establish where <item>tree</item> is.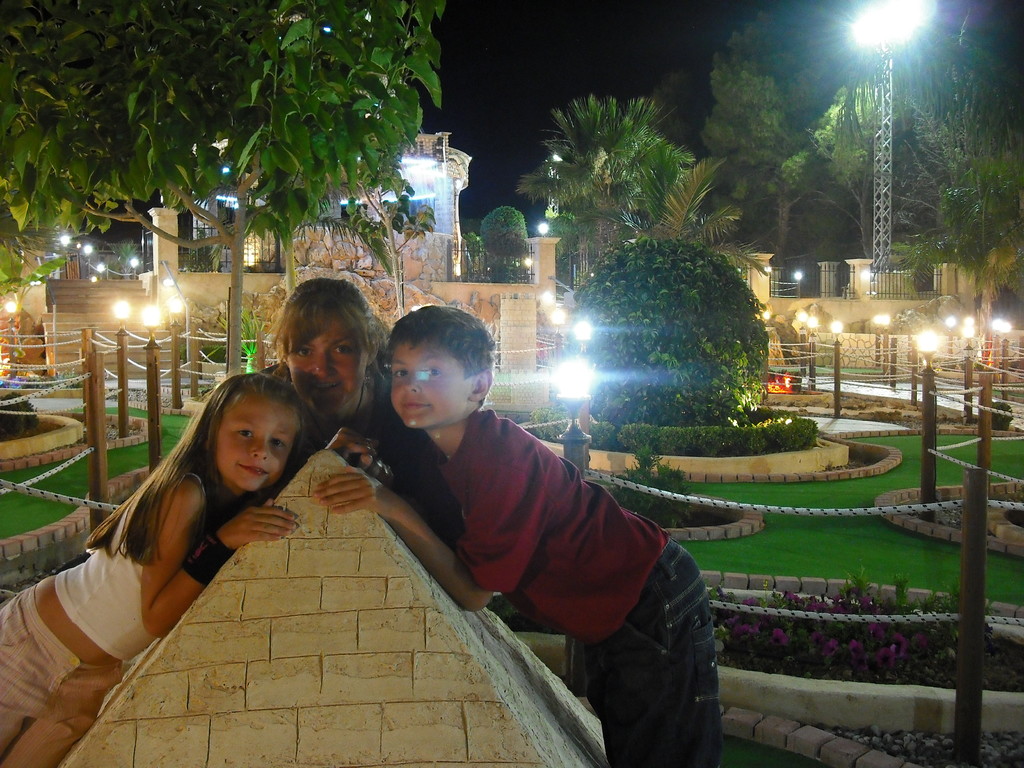
Established at <bbox>0, 0, 443, 374</bbox>.
